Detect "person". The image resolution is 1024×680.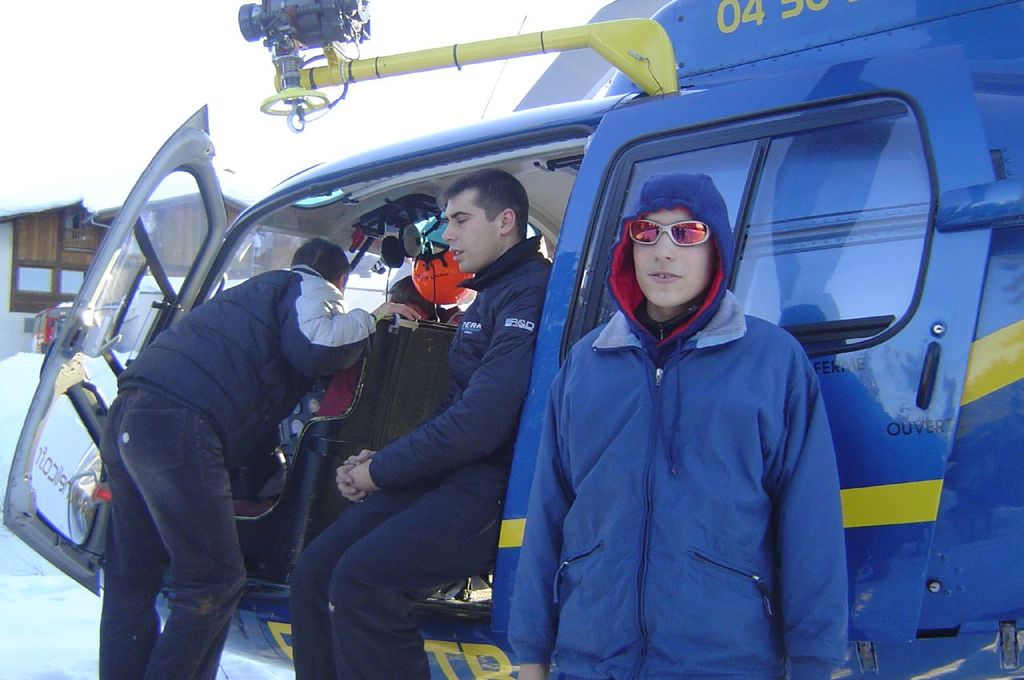
bbox(510, 175, 855, 679).
